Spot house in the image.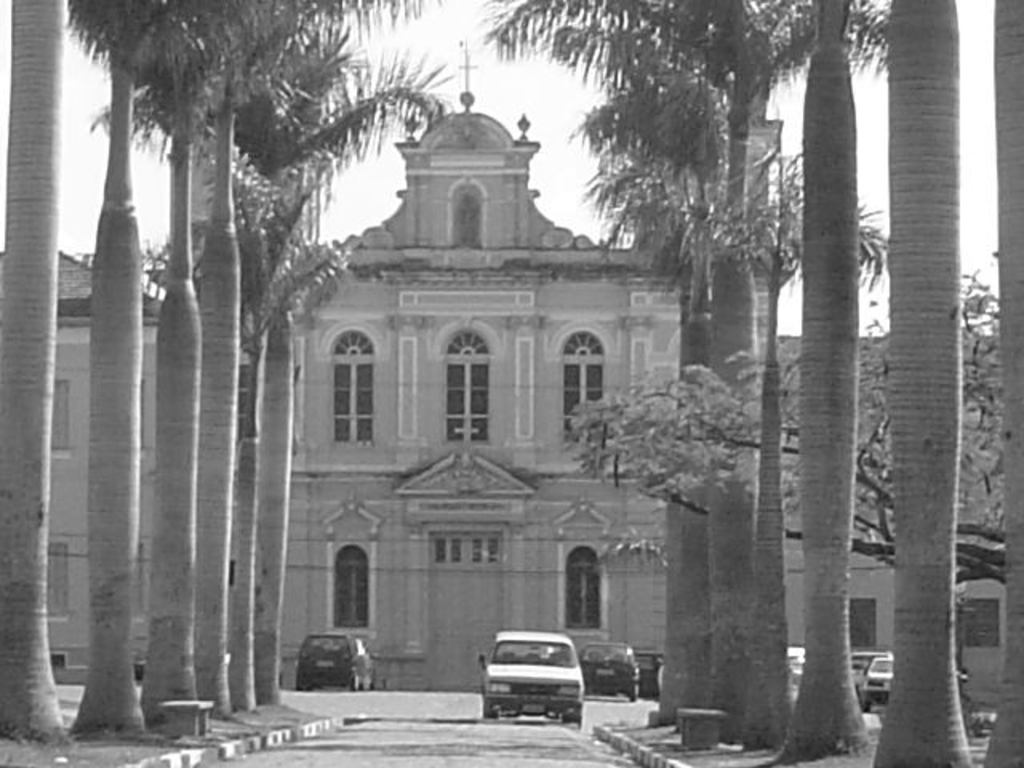
house found at bbox=(784, 493, 1011, 704).
